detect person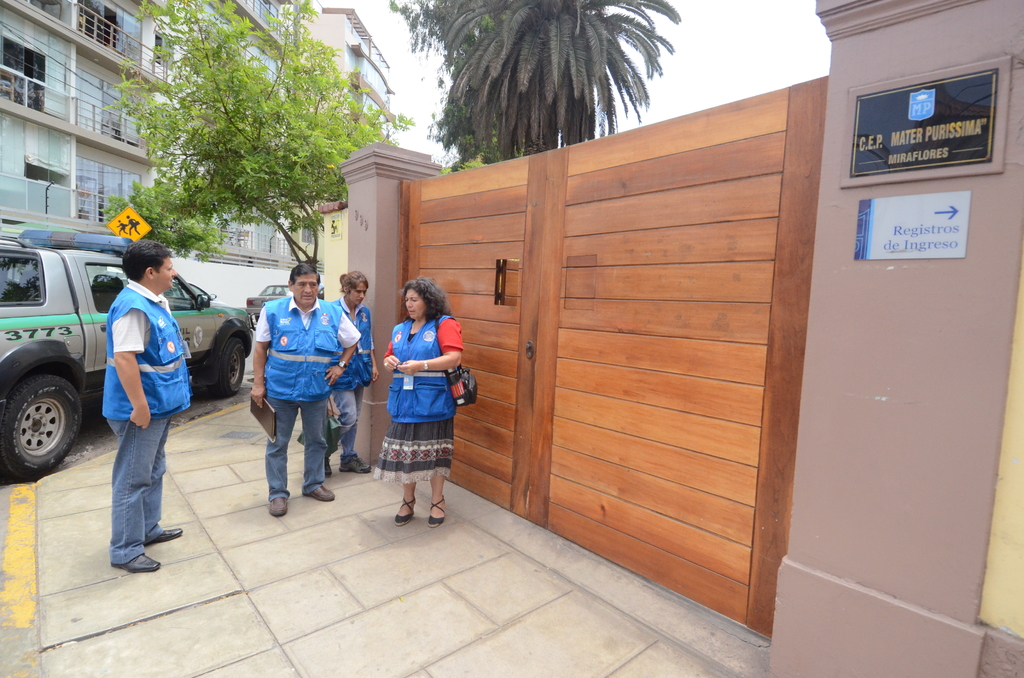
region(325, 267, 380, 480)
